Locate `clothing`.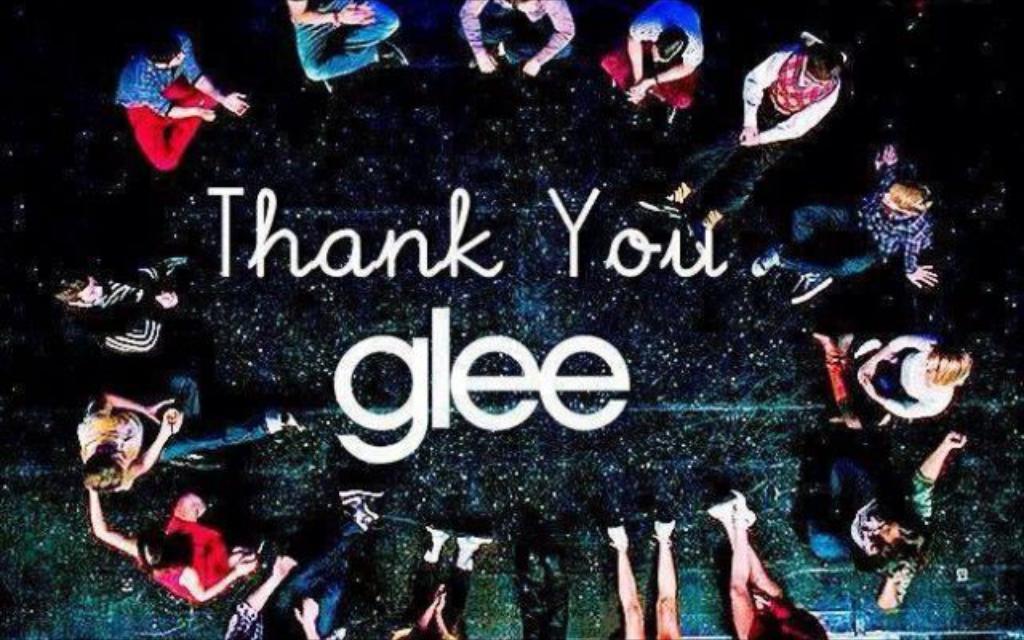
Bounding box: [104,34,230,179].
